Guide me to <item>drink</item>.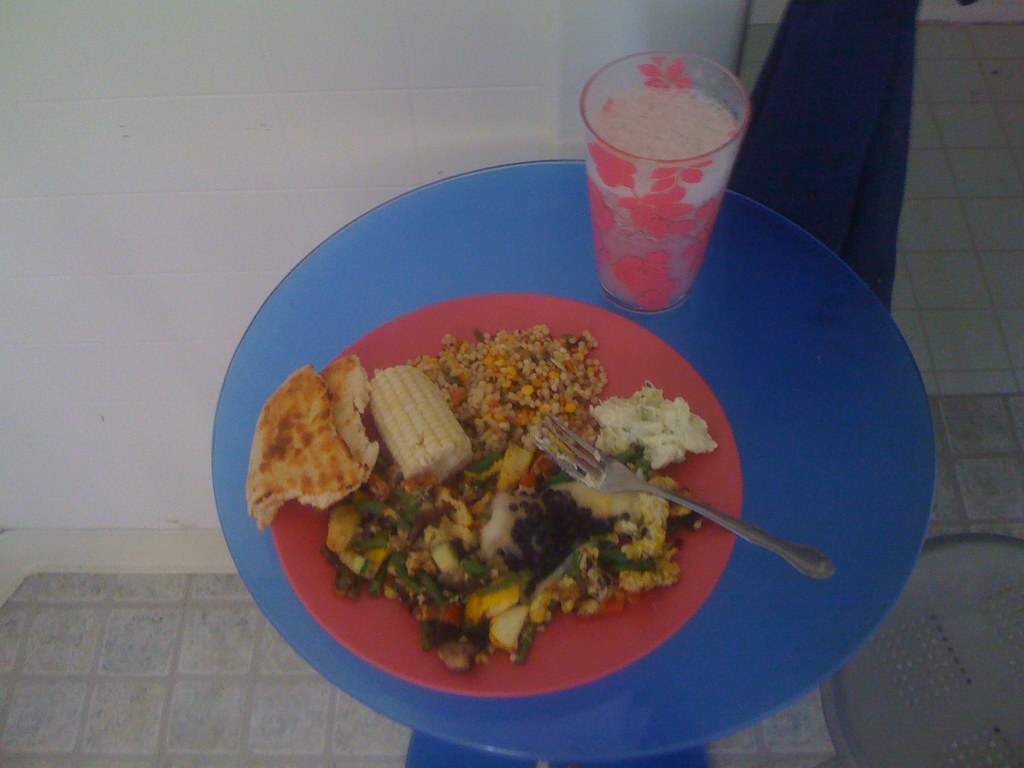
Guidance: bbox=(587, 86, 743, 317).
